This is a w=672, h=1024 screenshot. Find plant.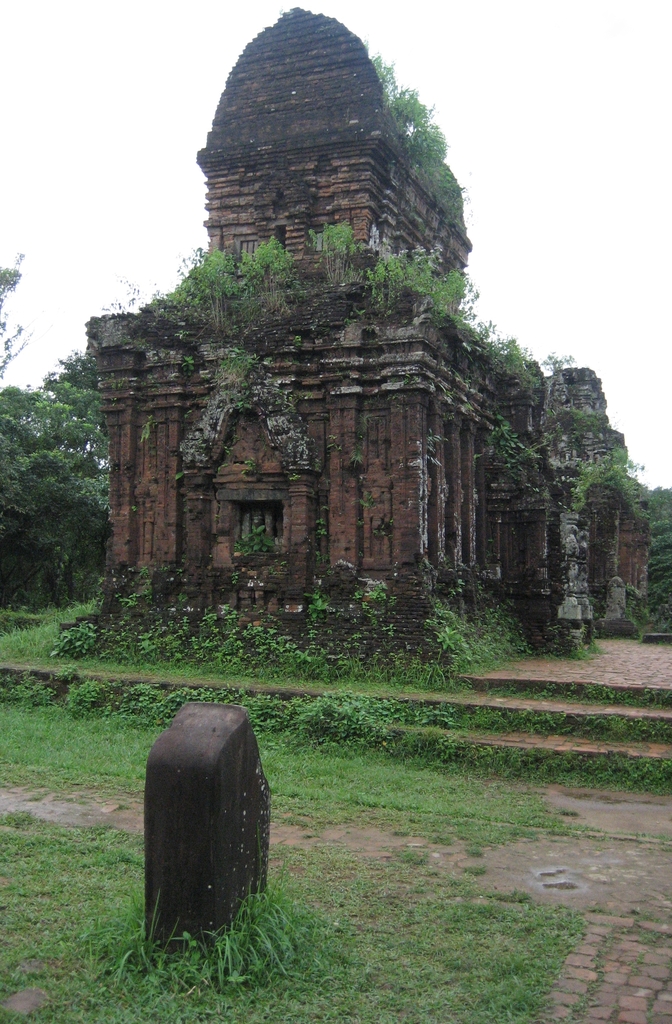
Bounding box: [x1=332, y1=732, x2=375, y2=756].
